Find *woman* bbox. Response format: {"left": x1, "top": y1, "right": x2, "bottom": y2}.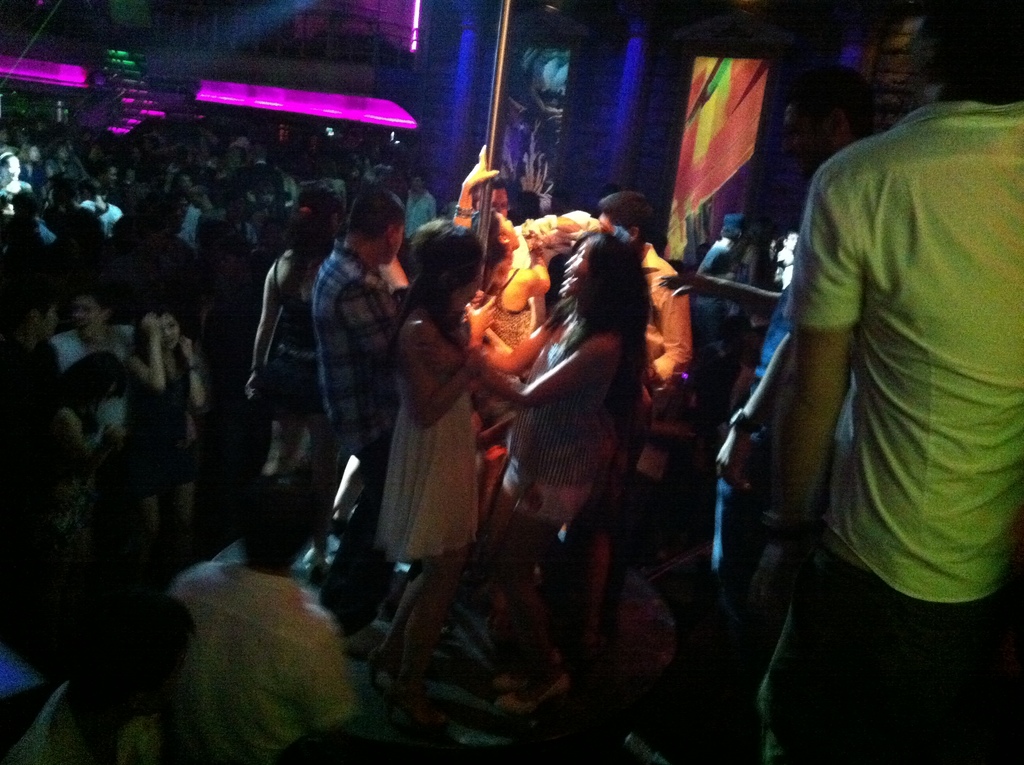
{"left": 474, "top": 230, "right": 648, "bottom": 716}.
